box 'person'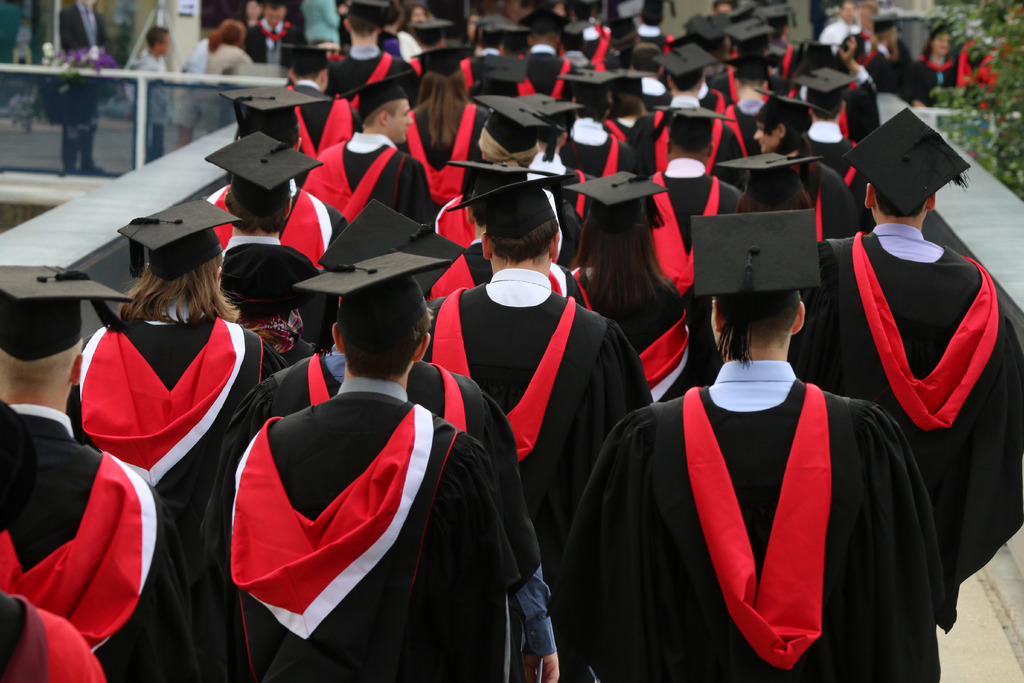
locate(570, 218, 949, 682)
